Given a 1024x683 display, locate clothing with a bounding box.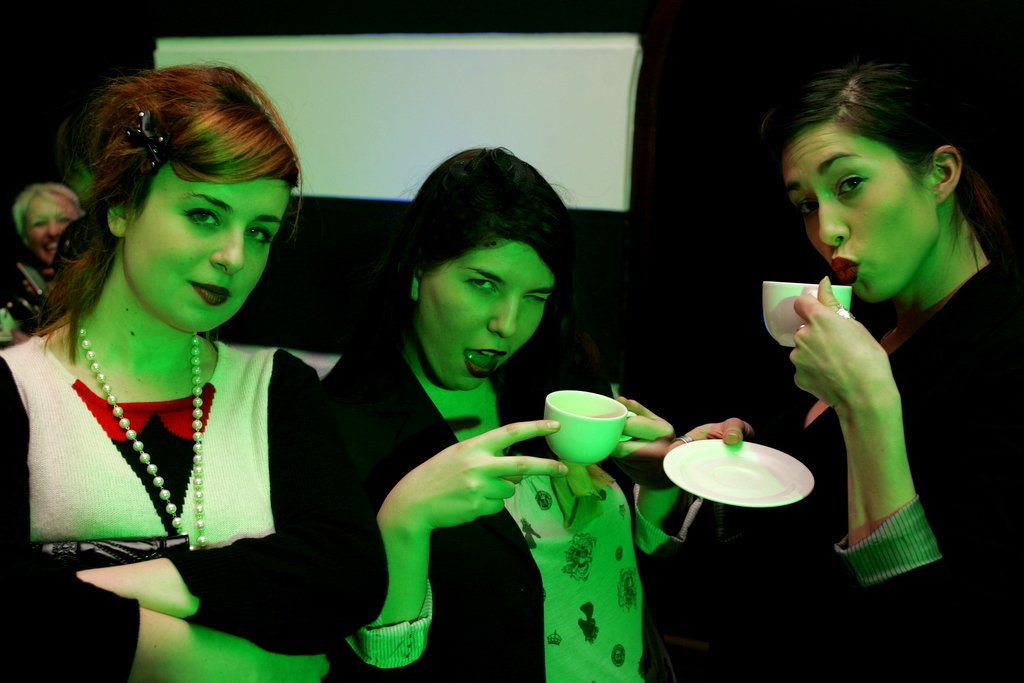
Located: 313:340:676:682.
